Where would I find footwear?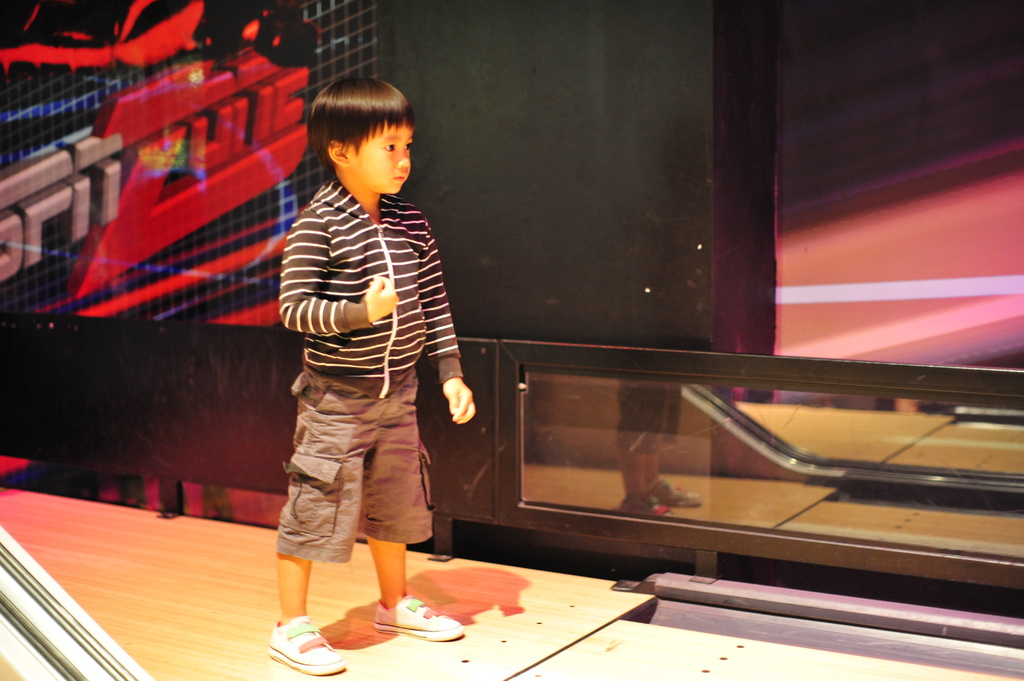
At pyautogui.locateOnScreen(269, 607, 348, 675).
